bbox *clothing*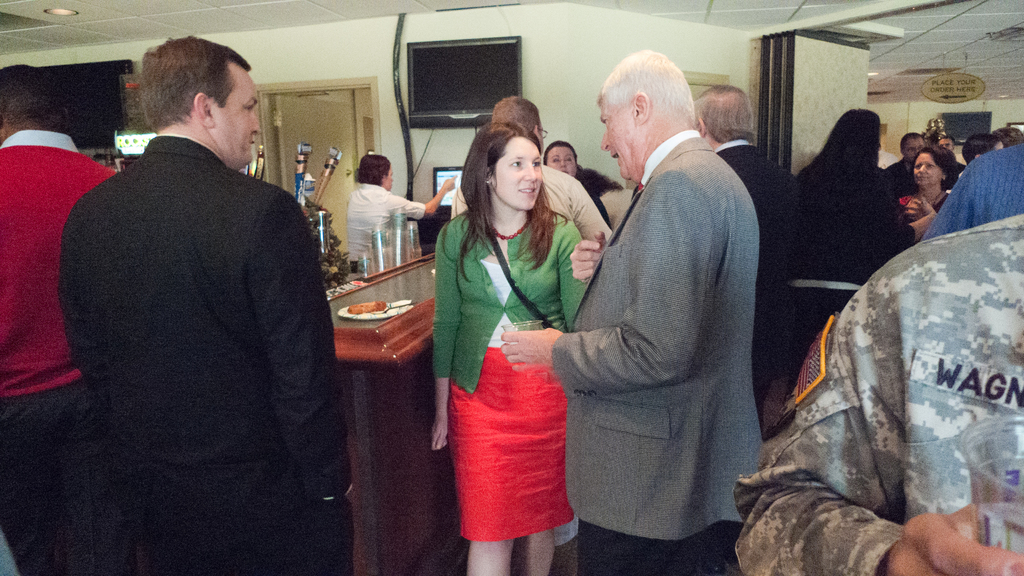
(left=59, top=132, right=351, bottom=575)
